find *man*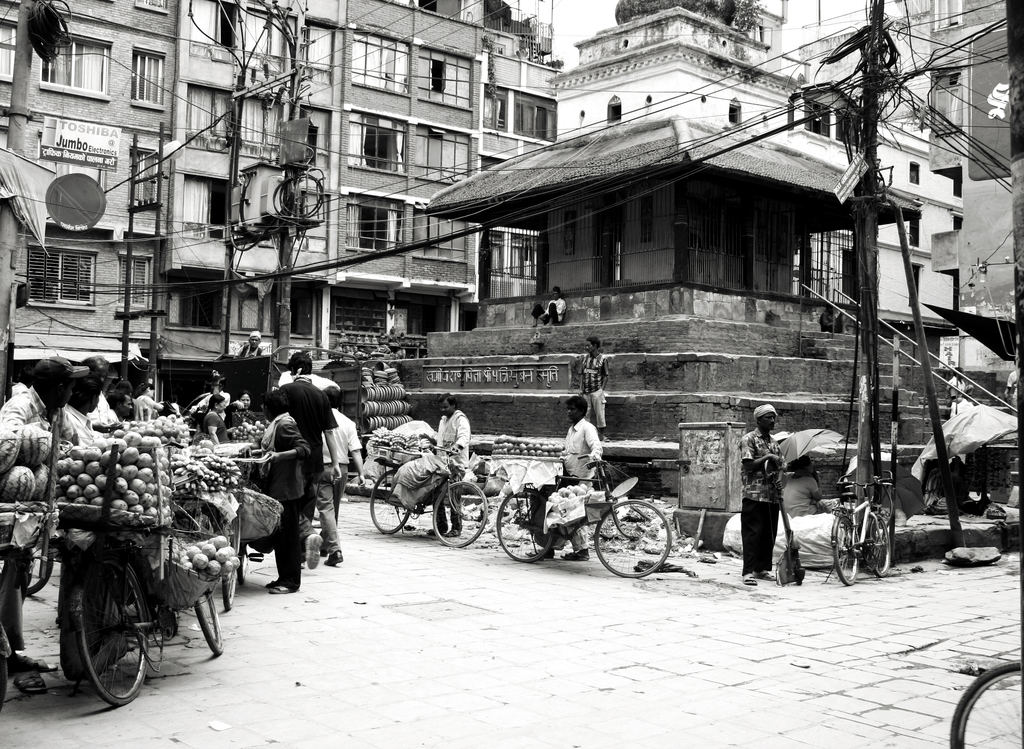
1007/367/1018/417
